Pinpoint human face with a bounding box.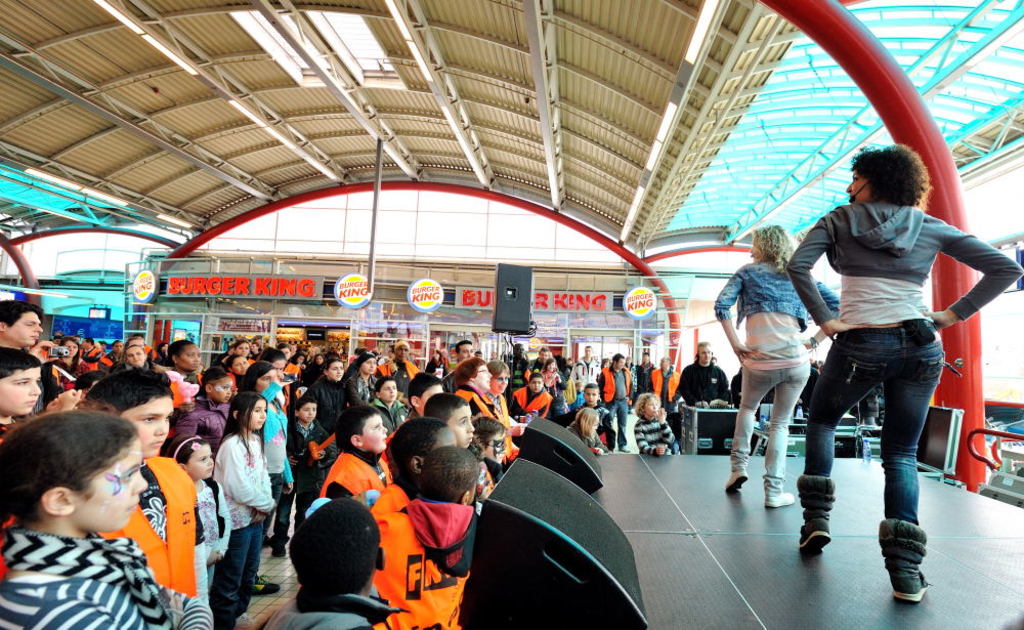
327/362/346/380.
